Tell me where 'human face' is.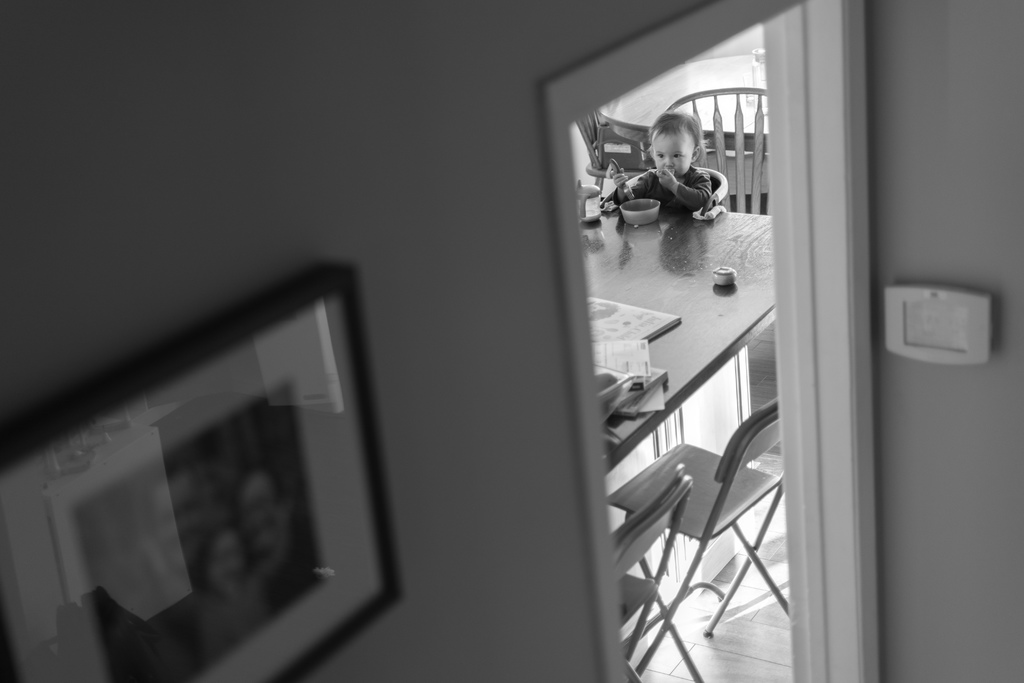
'human face' is at 652:126:696:177.
